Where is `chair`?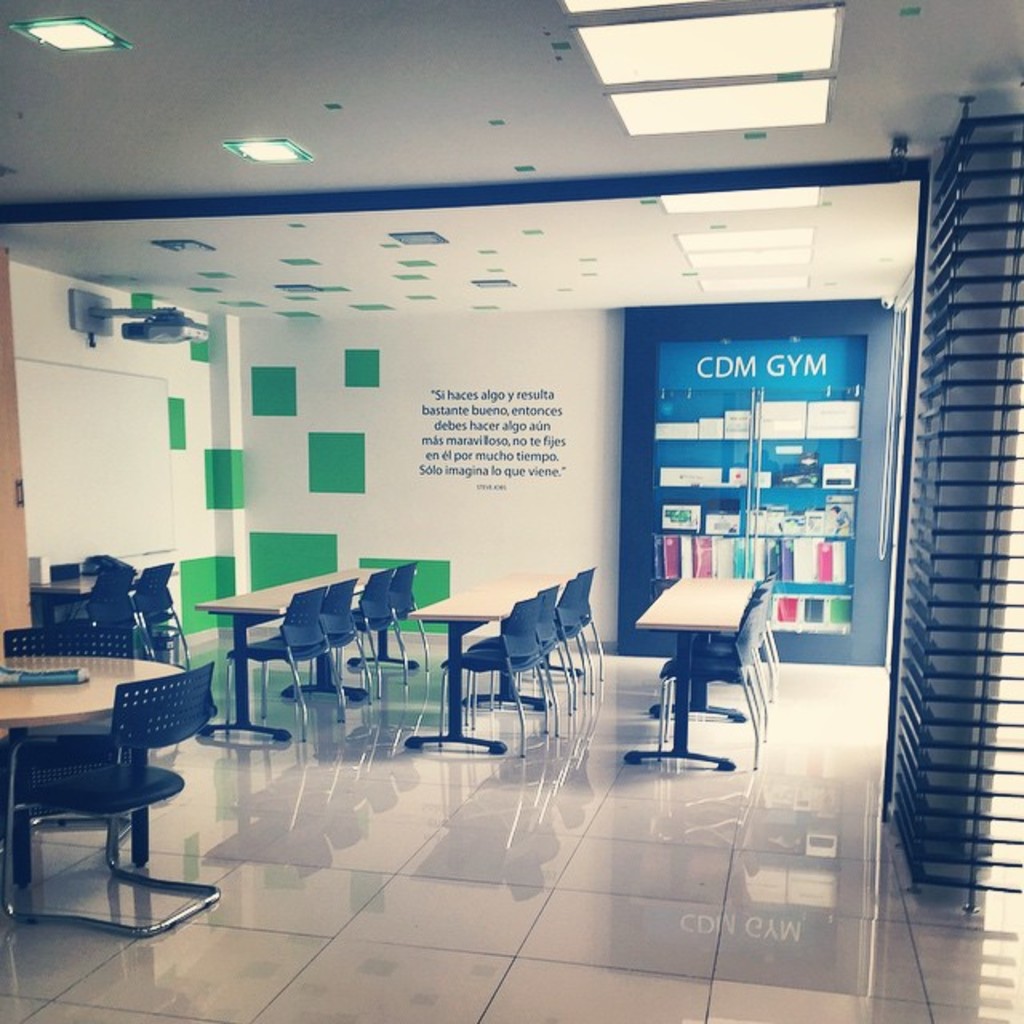
{"left": 440, "top": 605, "right": 558, "bottom": 765}.
